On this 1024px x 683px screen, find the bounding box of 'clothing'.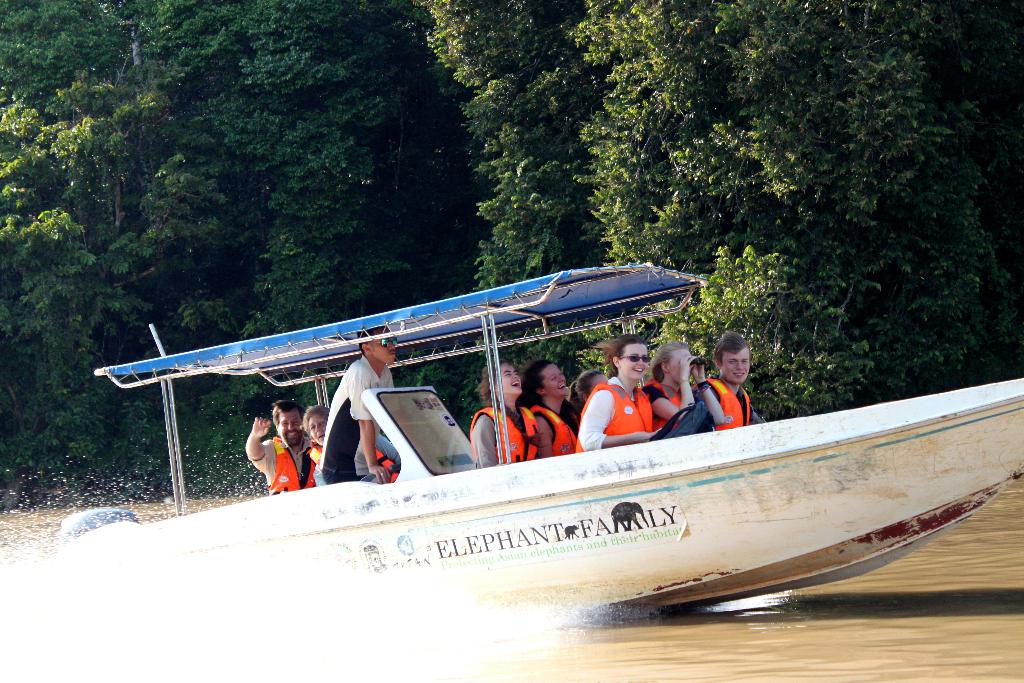
Bounding box: bbox=(317, 355, 383, 493).
